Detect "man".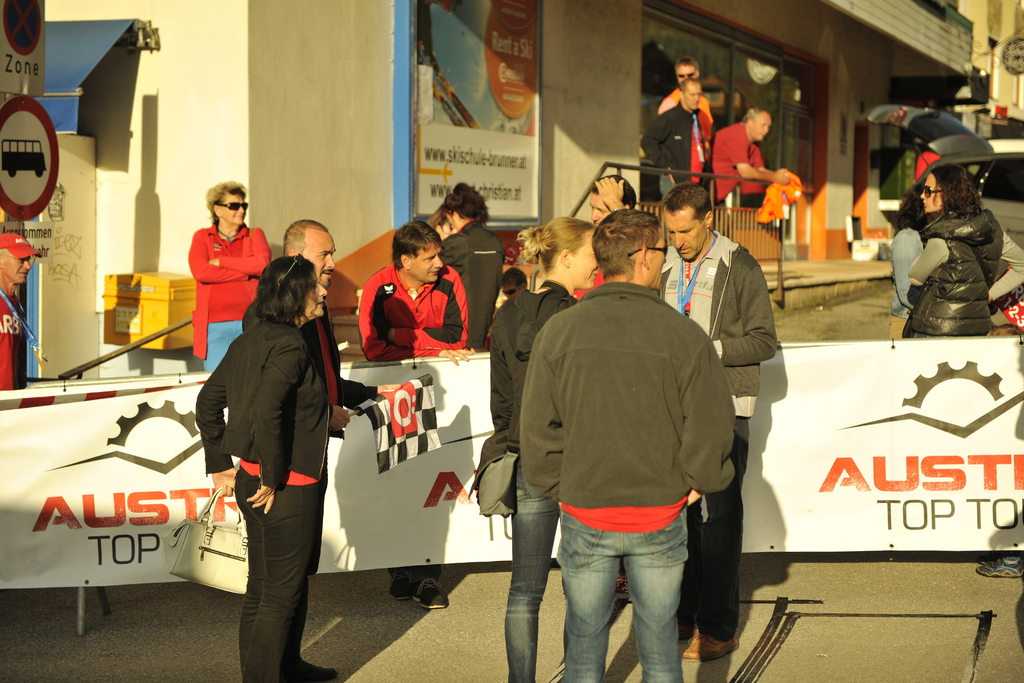
Detected at (236,222,400,682).
